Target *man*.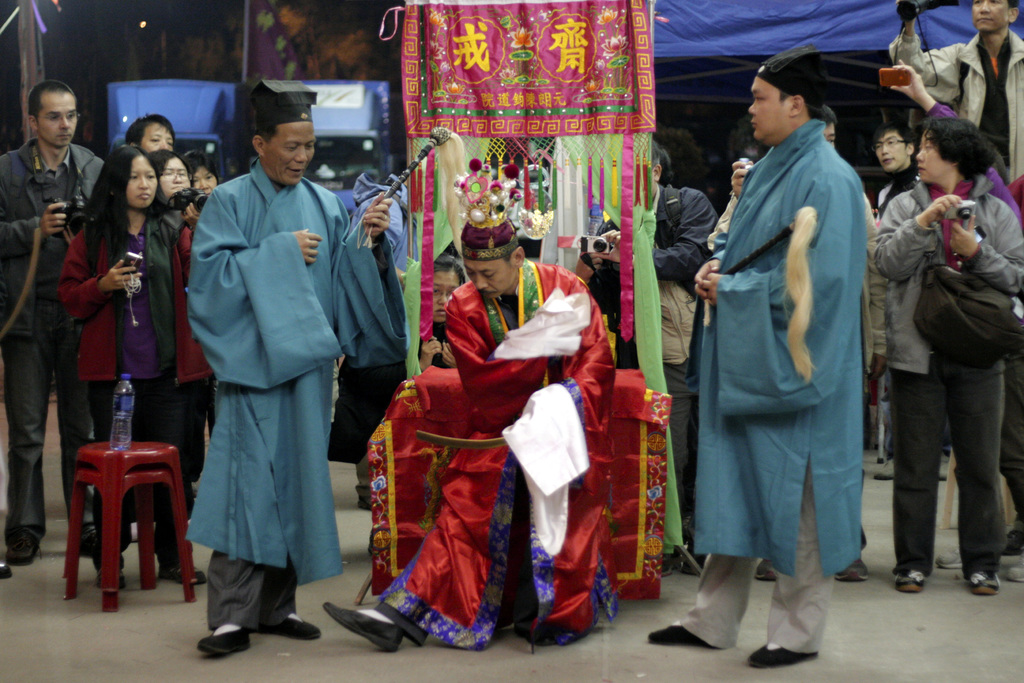
Target region: rect(319, 133, 625, 640).
